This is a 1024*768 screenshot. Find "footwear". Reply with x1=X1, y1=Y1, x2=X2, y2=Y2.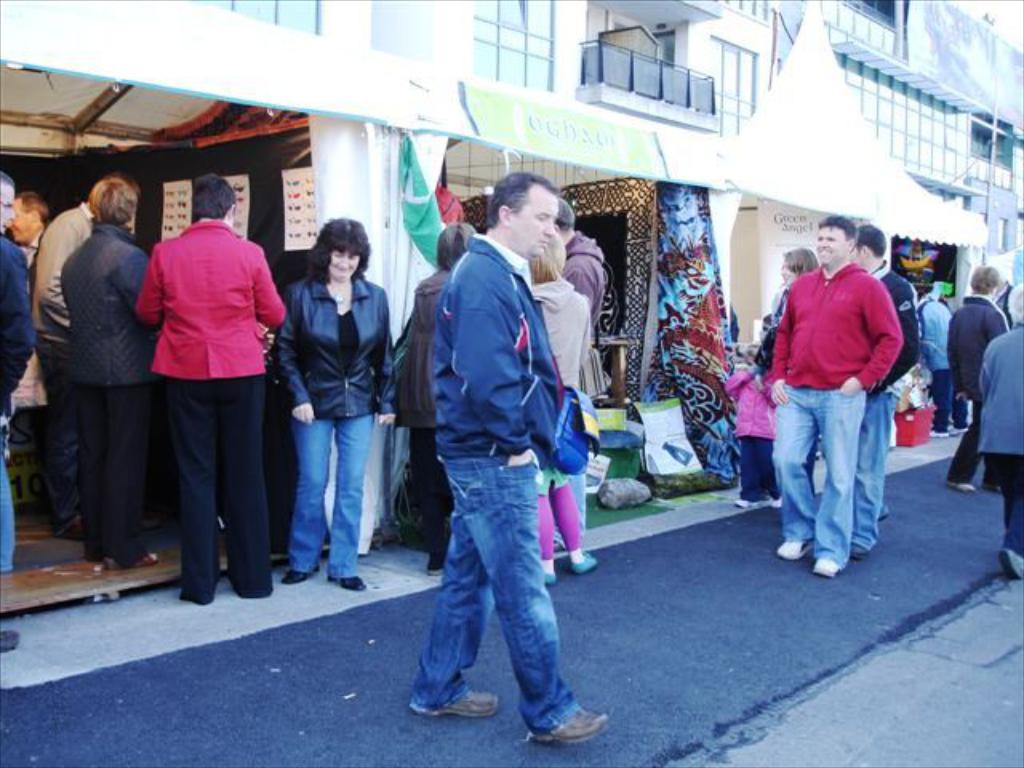
x1=102, y1=544, x2=155, y2=566.
